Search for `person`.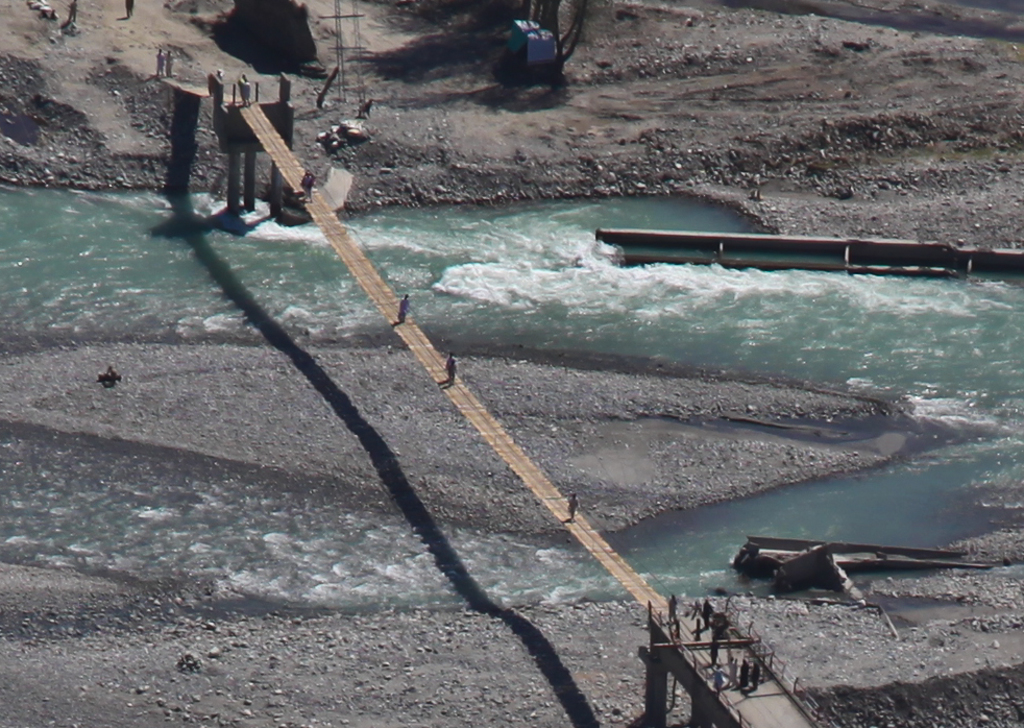
Found at <box>157,52,164,76</box>.
